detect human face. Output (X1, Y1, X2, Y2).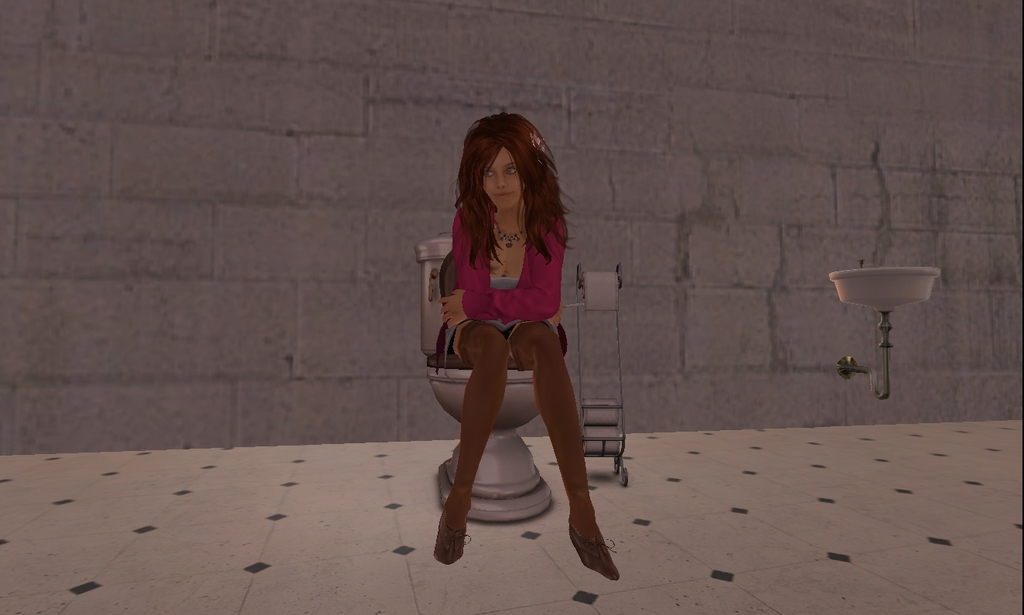
(483, 145, 526, 207).
